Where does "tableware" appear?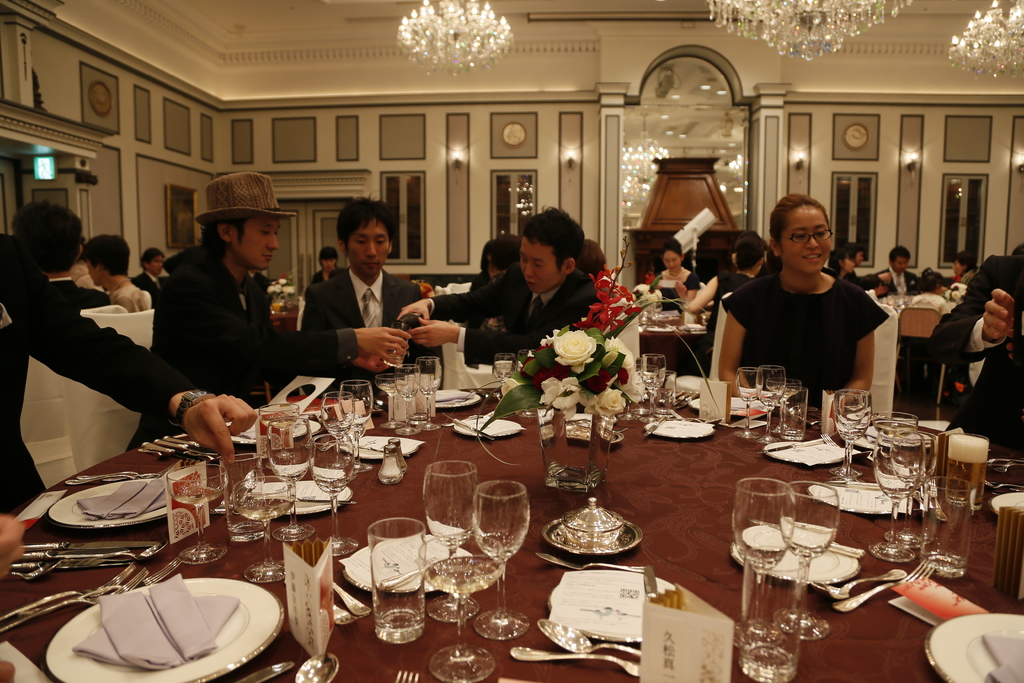
Appears at Rect(440, 412, 481, 427).
